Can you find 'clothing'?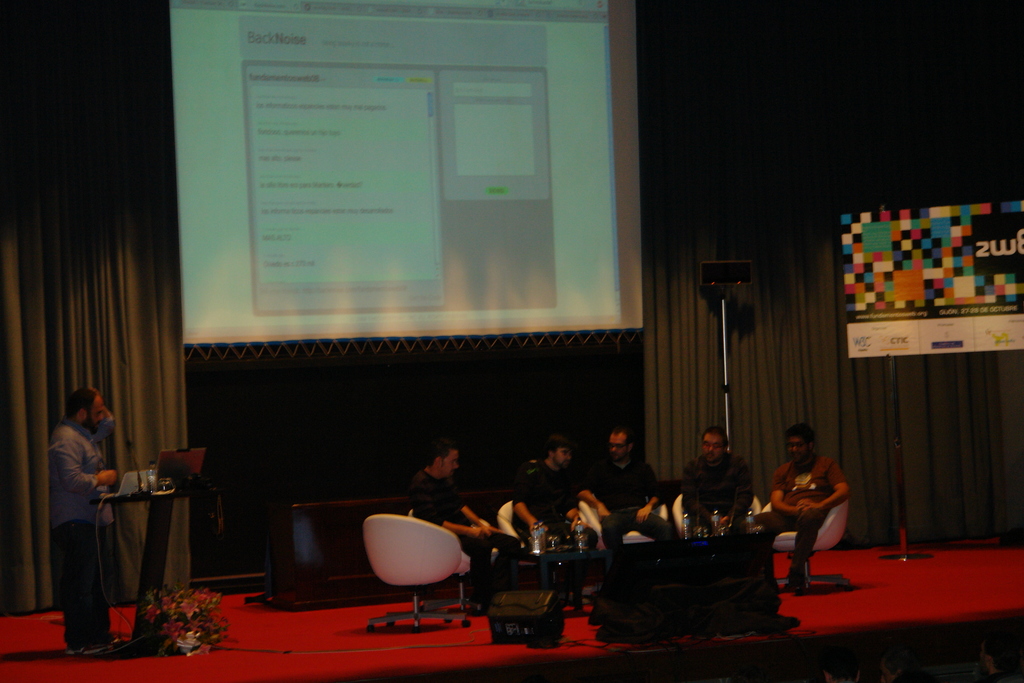
Yes, bounding box: bbox=[412, 468, 519, 611].
